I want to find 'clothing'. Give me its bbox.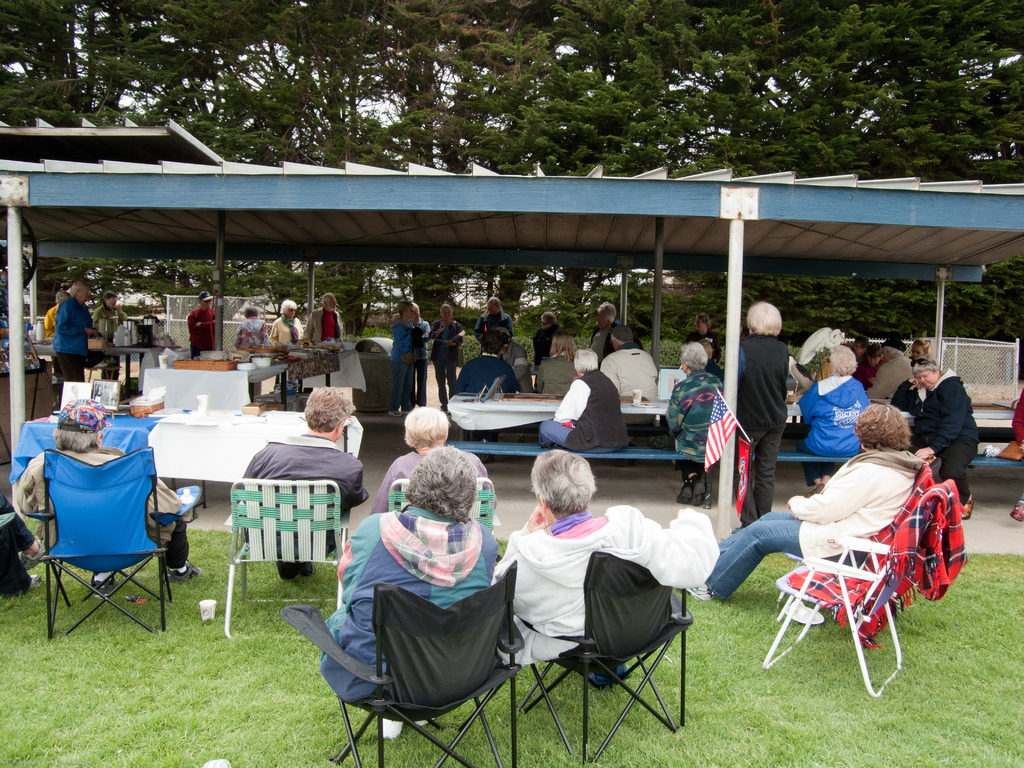
535 321 562 353.
